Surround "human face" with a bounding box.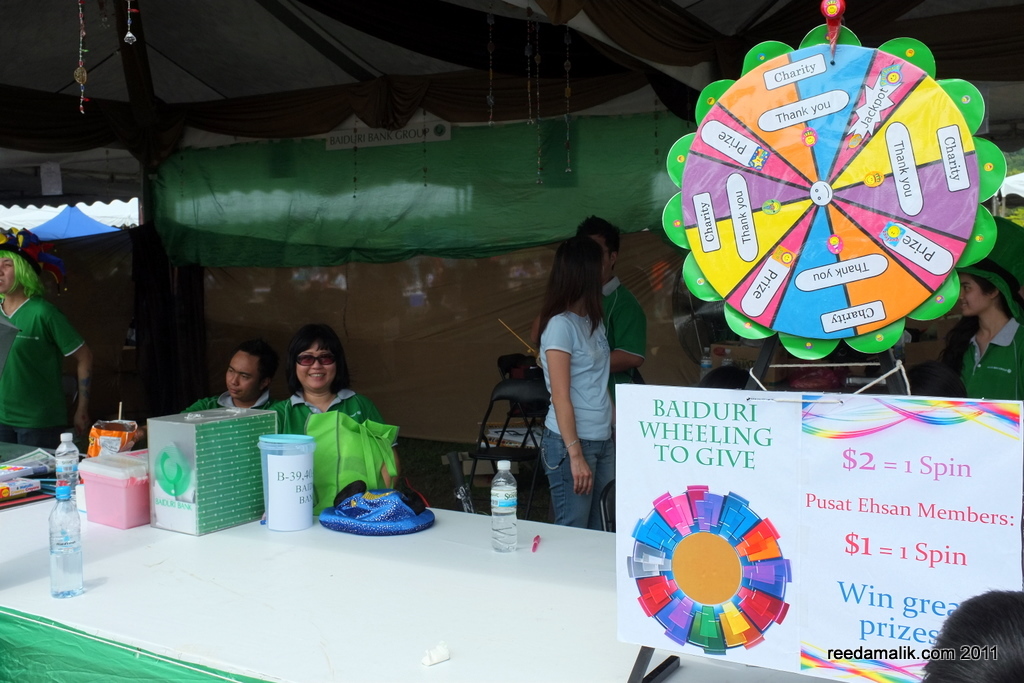
select_region(227, 353, 260, 400).
